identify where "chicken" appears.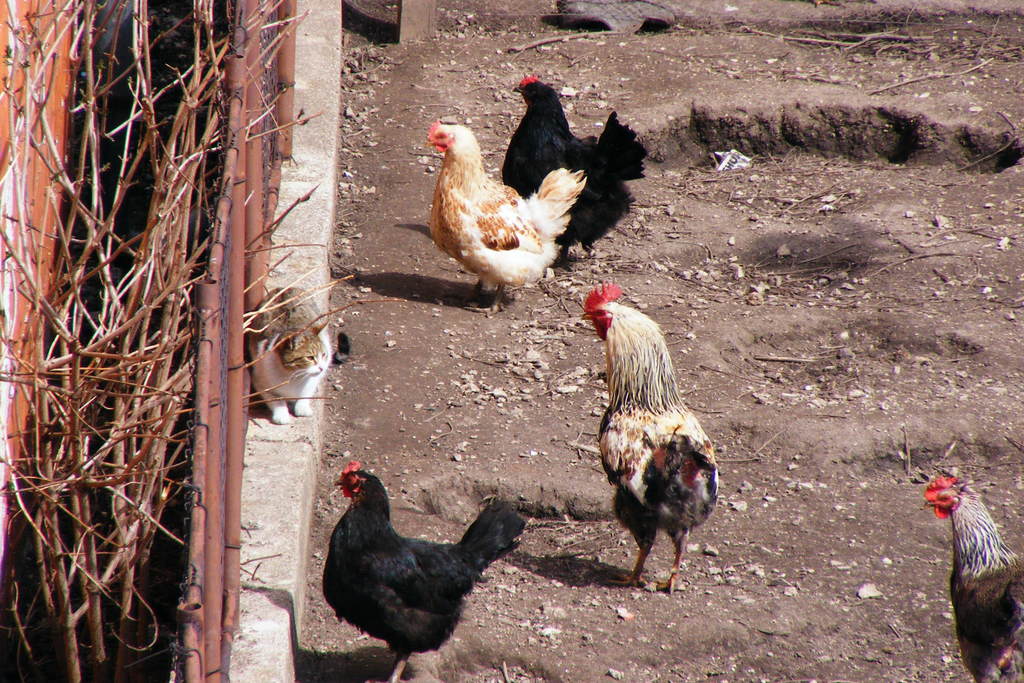
Appears at bbox=(501, 75, 649, 273).
